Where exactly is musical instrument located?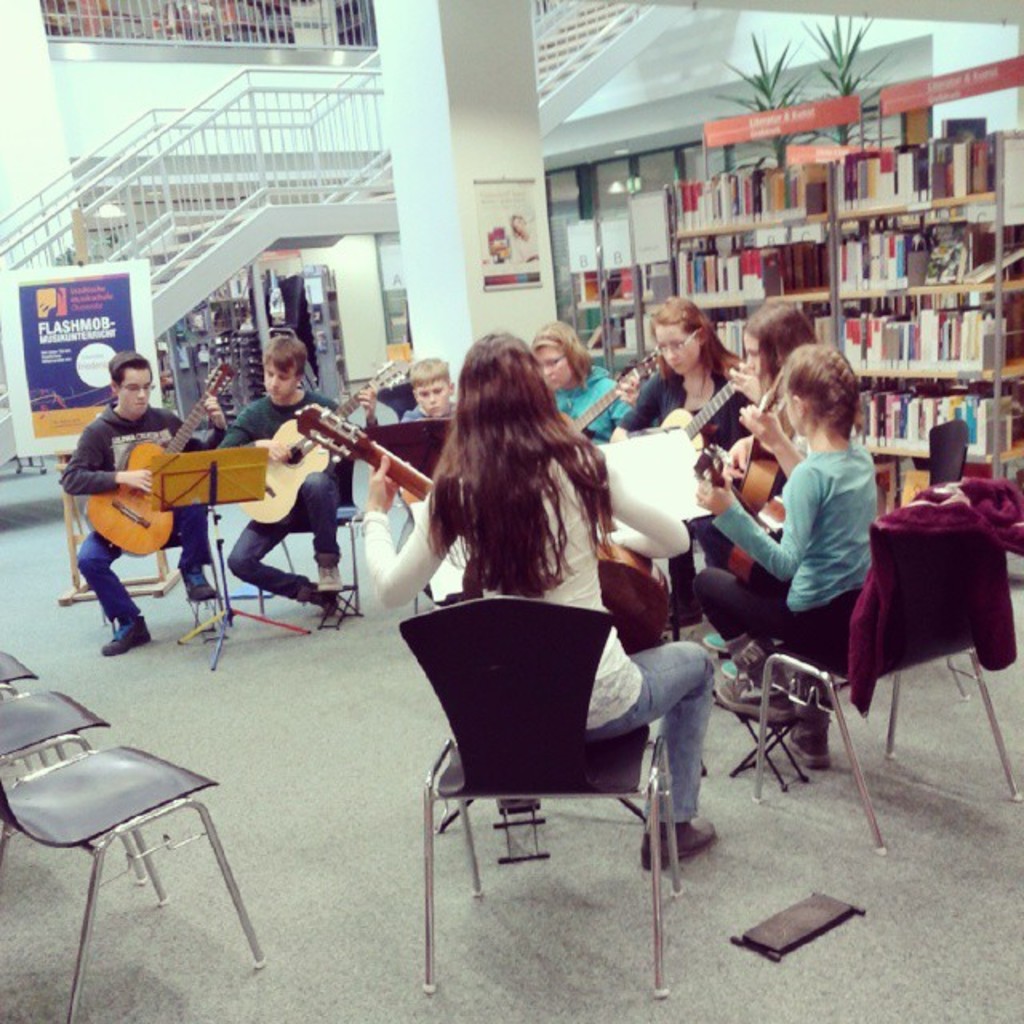
Its bounding box is bbox=[547, 346, 675, 445].
